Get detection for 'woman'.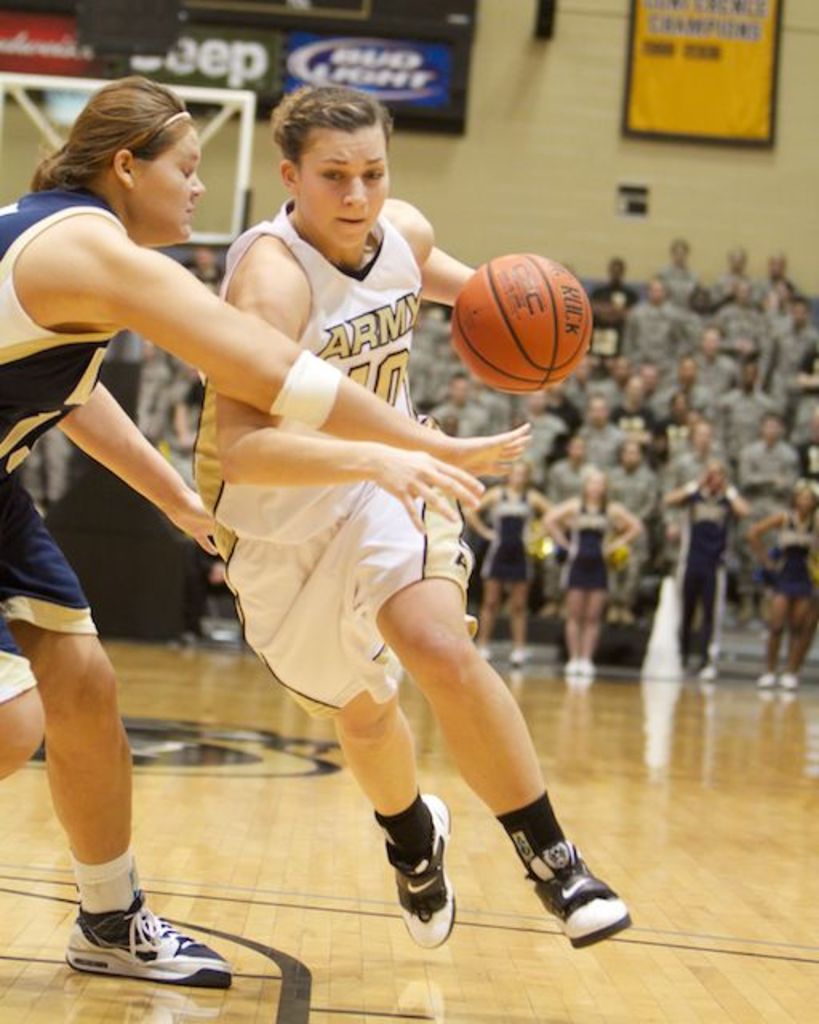
Detection: locate(187, 74, 630, 960).
